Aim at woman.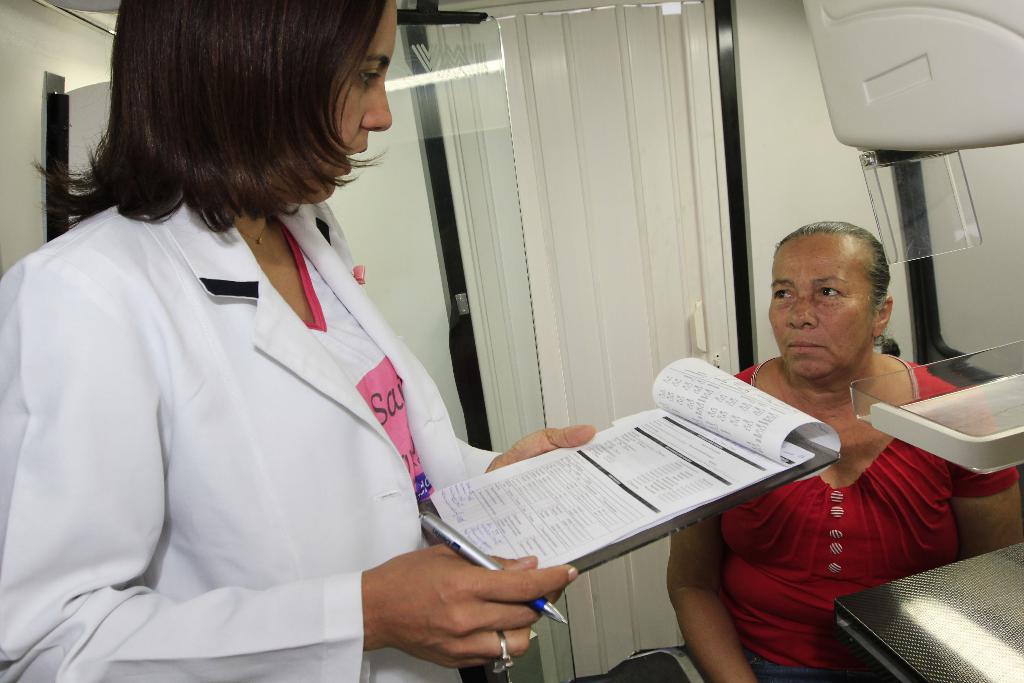
Aimed at {"x1": 614, "y1": 217, "x2": 1023, "y2": 682}.
